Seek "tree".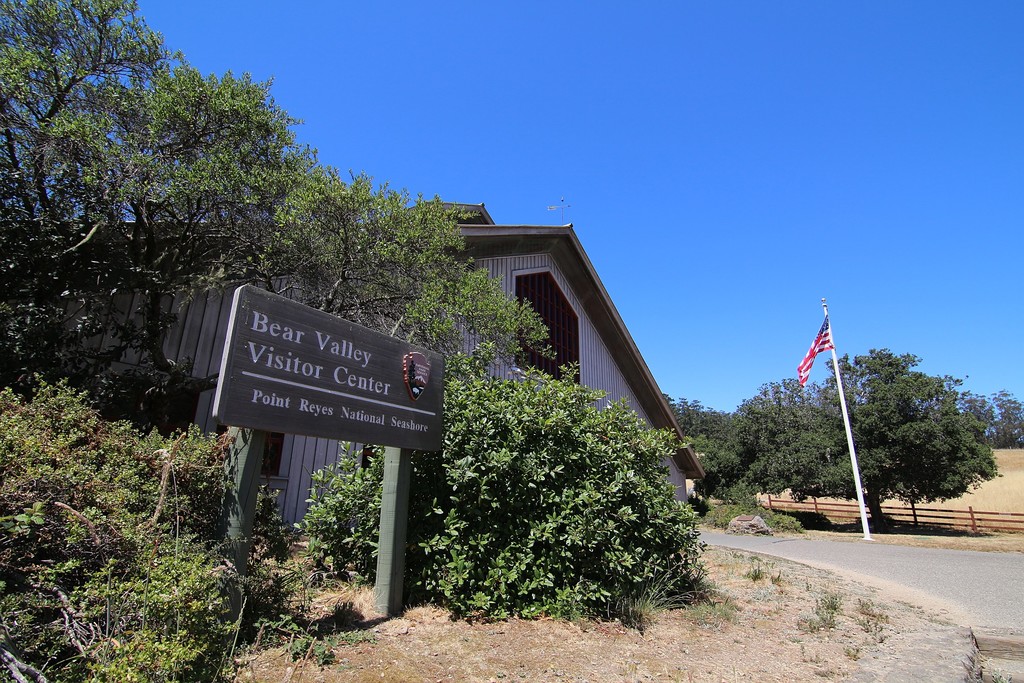
detection(665, 399, 732, 475).
